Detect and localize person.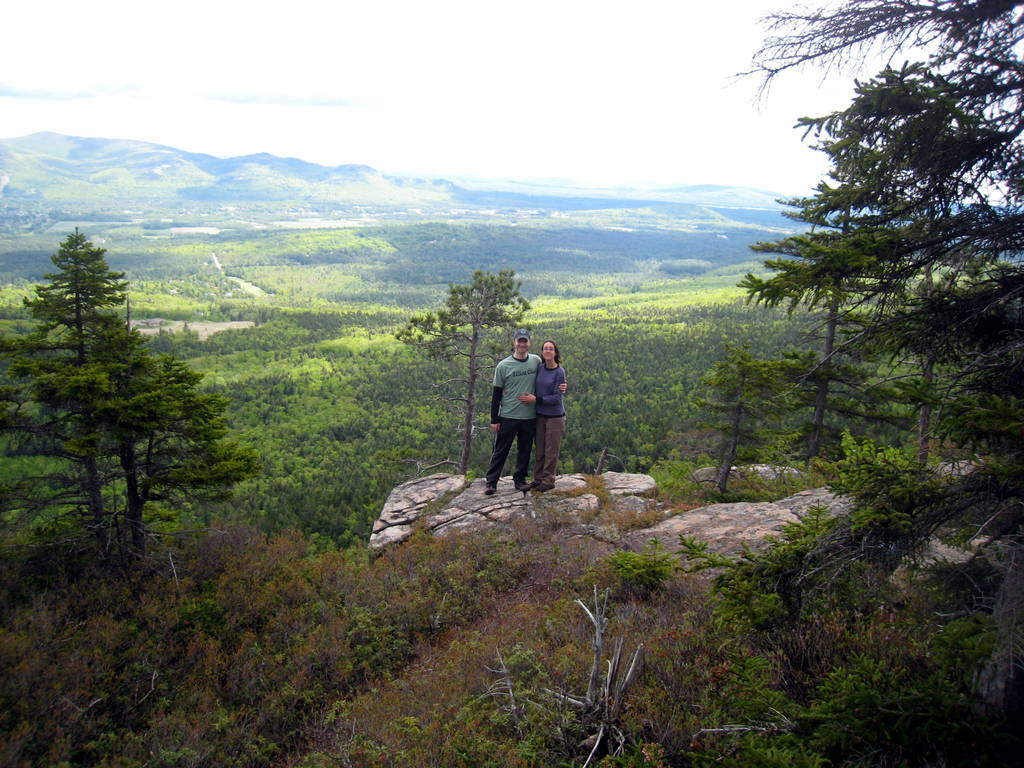
Localized at BBox(520, 341, 564, 491).
